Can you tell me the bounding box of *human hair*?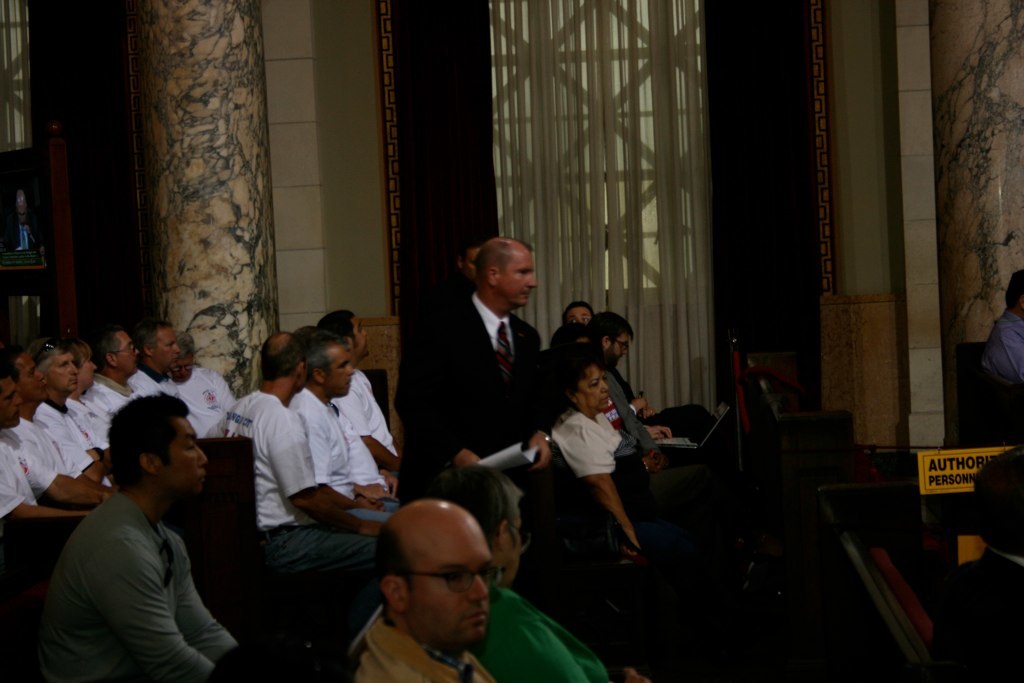
pyautogui.locateOnScreen(515, 349, 595, 444).
